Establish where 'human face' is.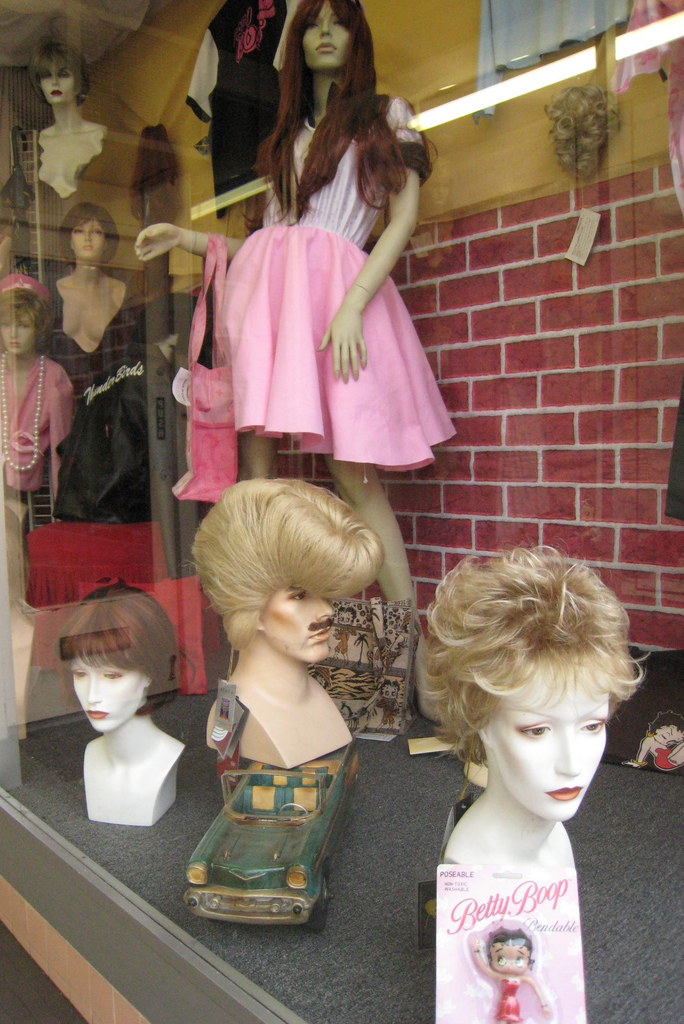
Established at 307:3:360:74.
